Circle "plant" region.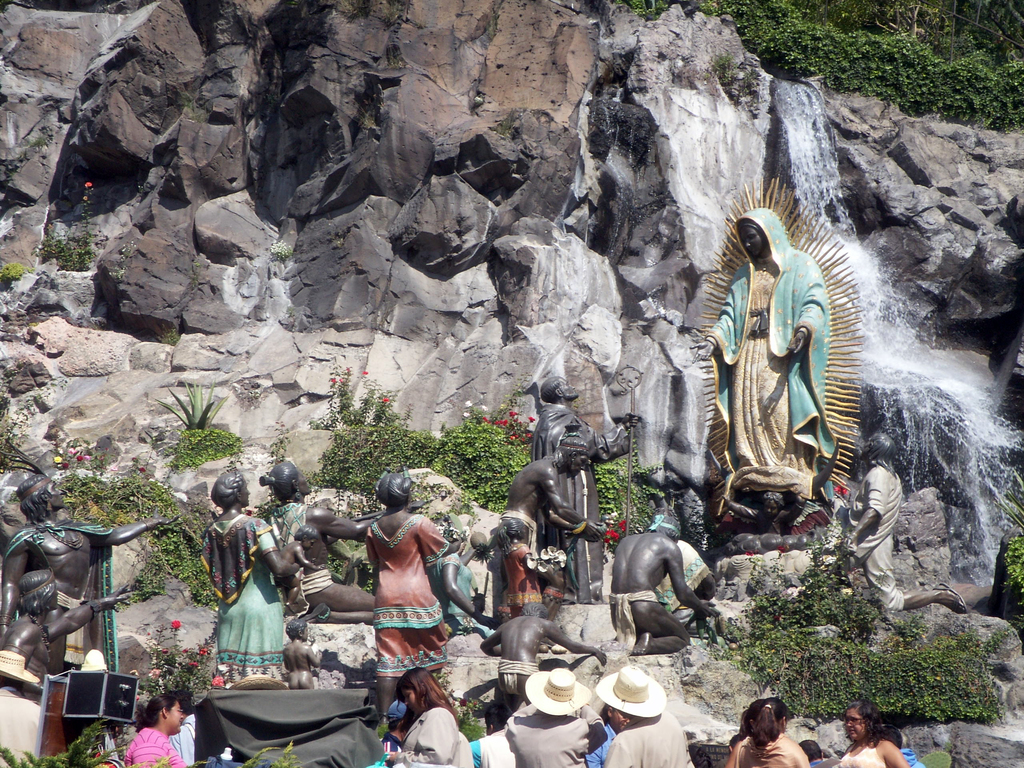
Region: {"x1": 268, "y1": 239, "x2": 292, "y2": 266}.
